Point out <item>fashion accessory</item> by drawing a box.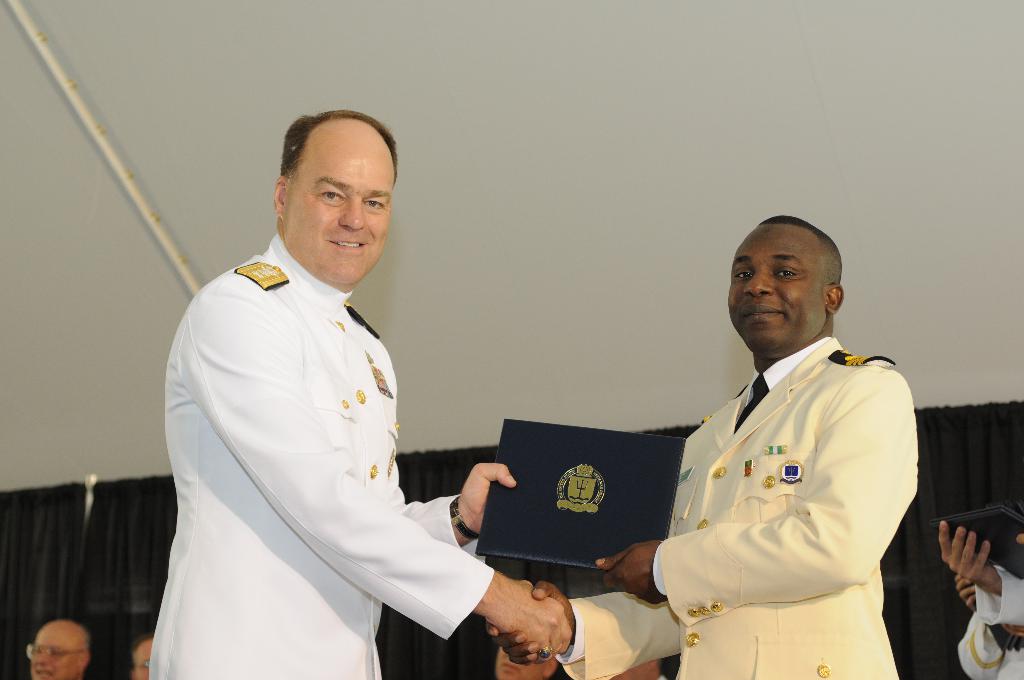
x1=24 y1=640 x2=93 y2=659.
